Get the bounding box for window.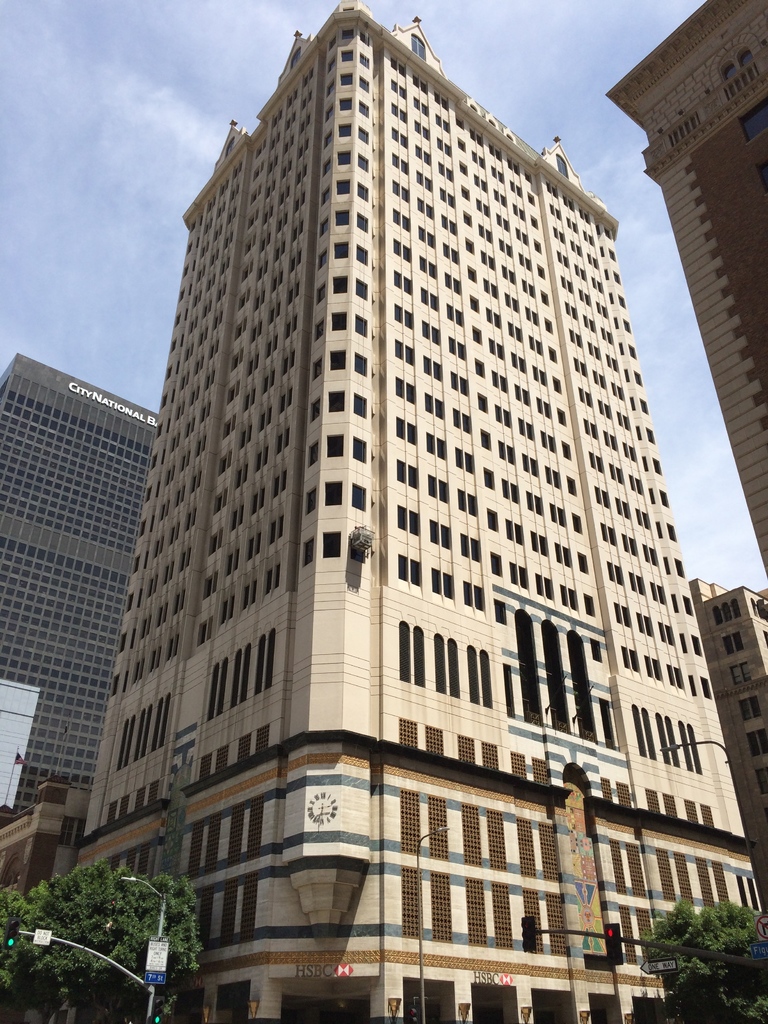
323/128/332/149.
